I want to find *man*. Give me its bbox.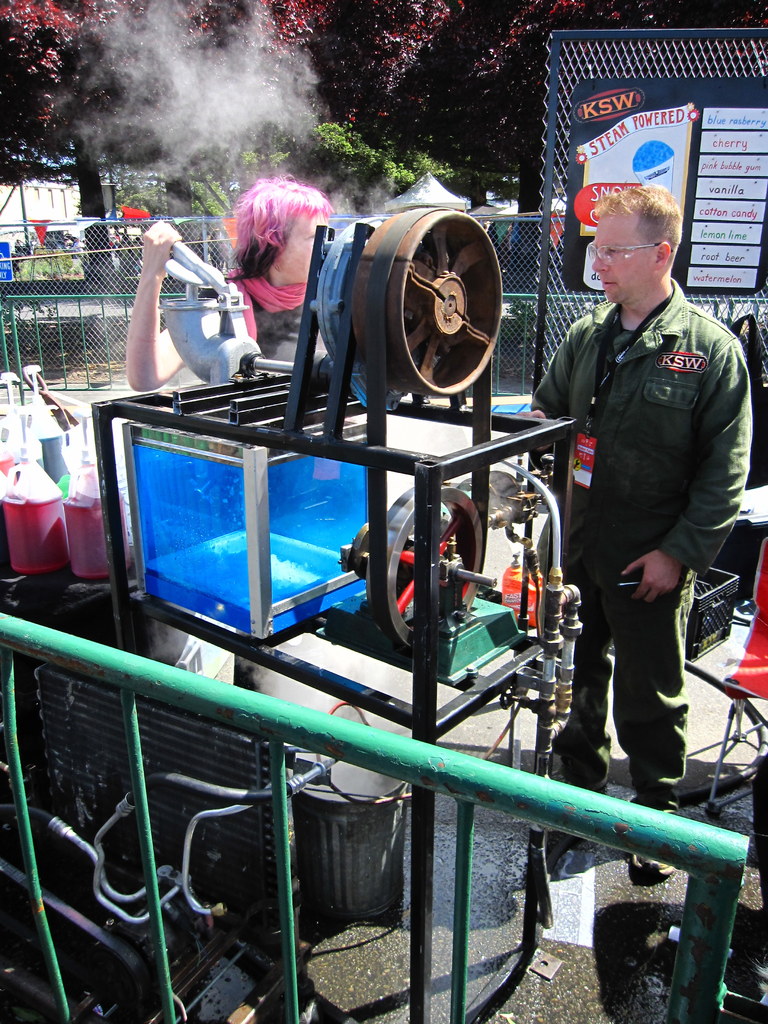
bbox(520, 168, 767, 792).
